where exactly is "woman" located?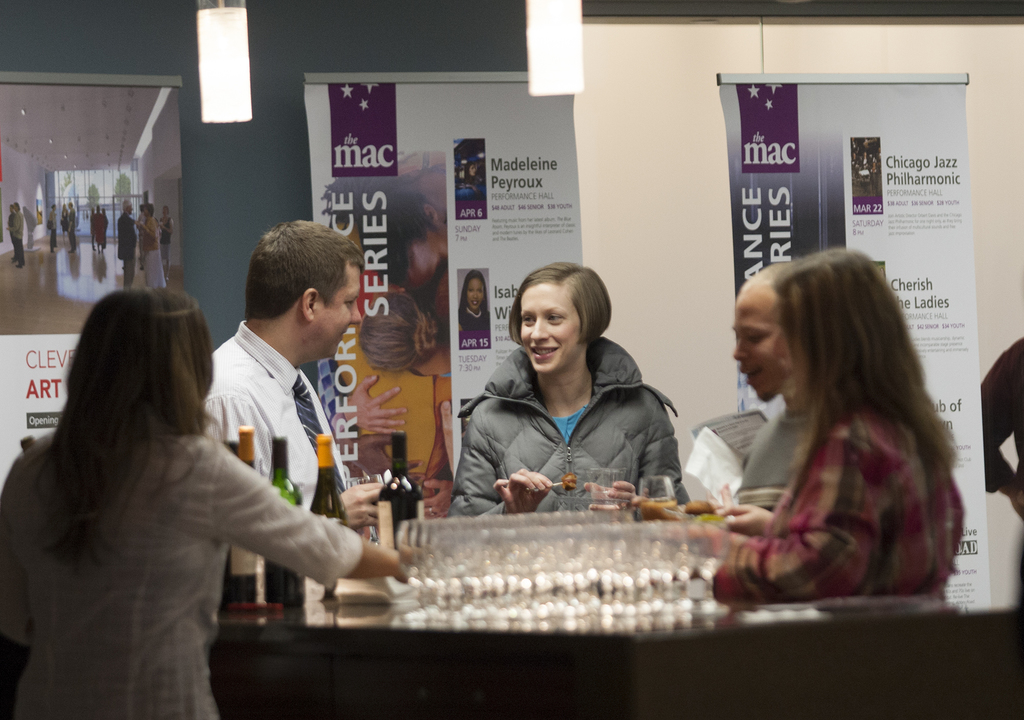
Its bounding box is box=[0, 290, 392, 719].
